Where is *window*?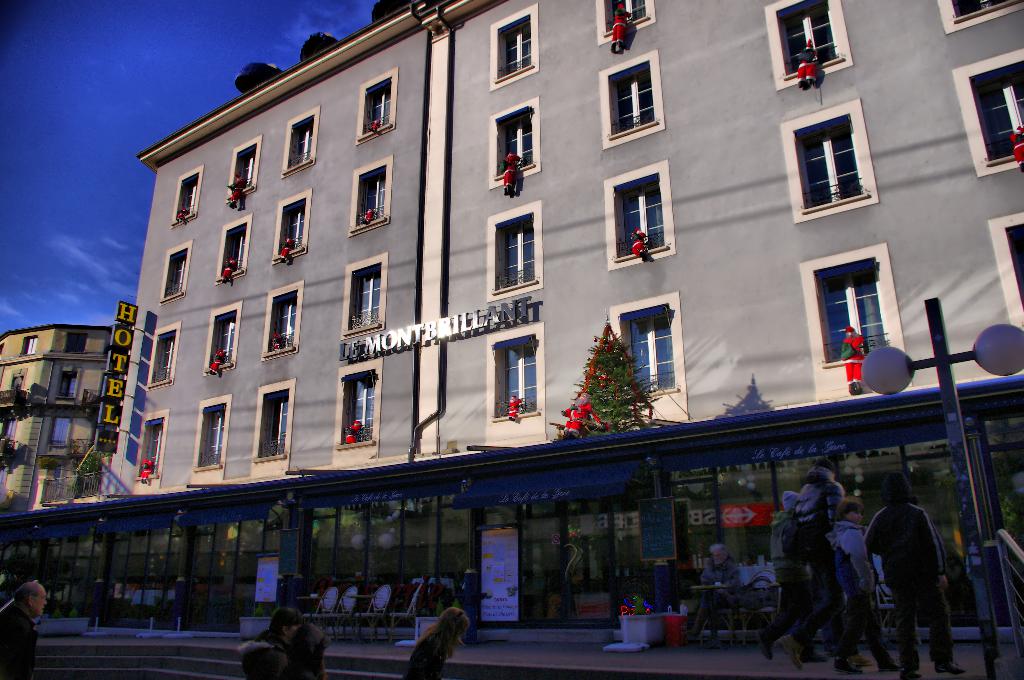
region(259, 282, 301, 359).
